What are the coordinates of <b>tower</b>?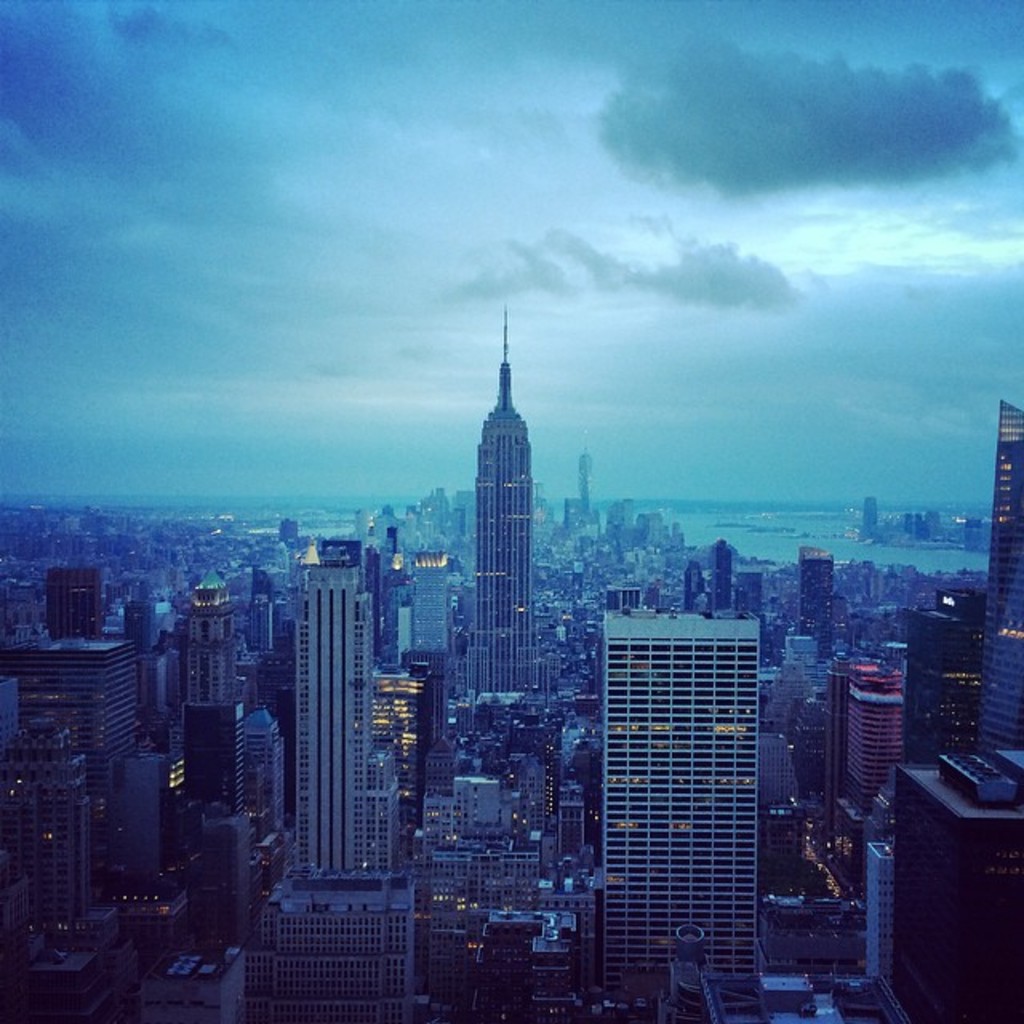
l=40, t=566, r=104, b=635.
